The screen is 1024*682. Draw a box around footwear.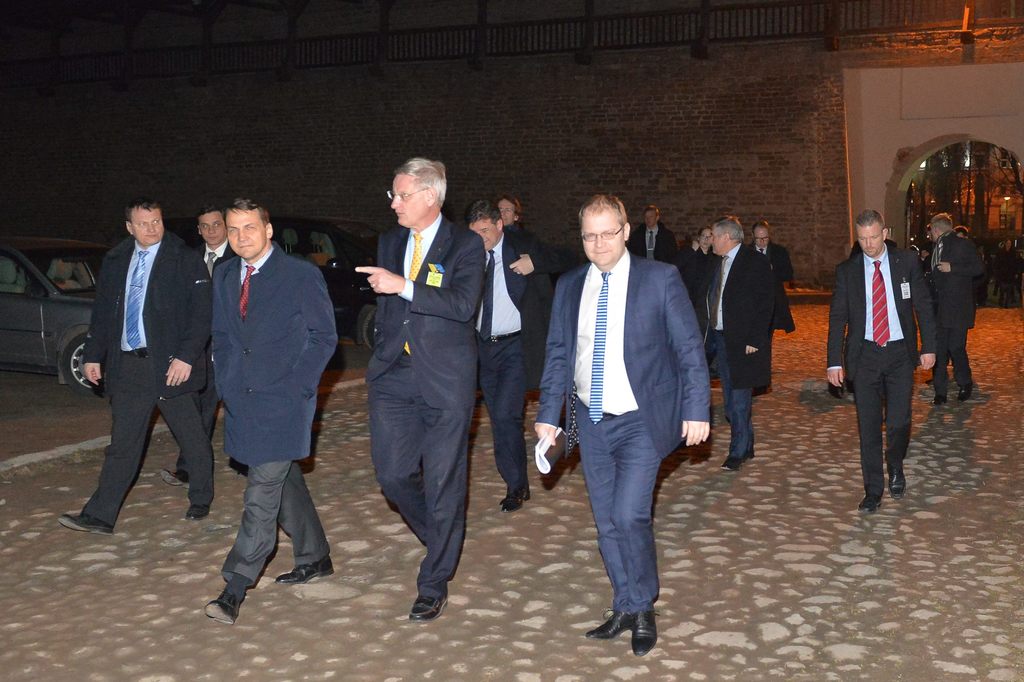
Rect(719, 450, 741, 471).
